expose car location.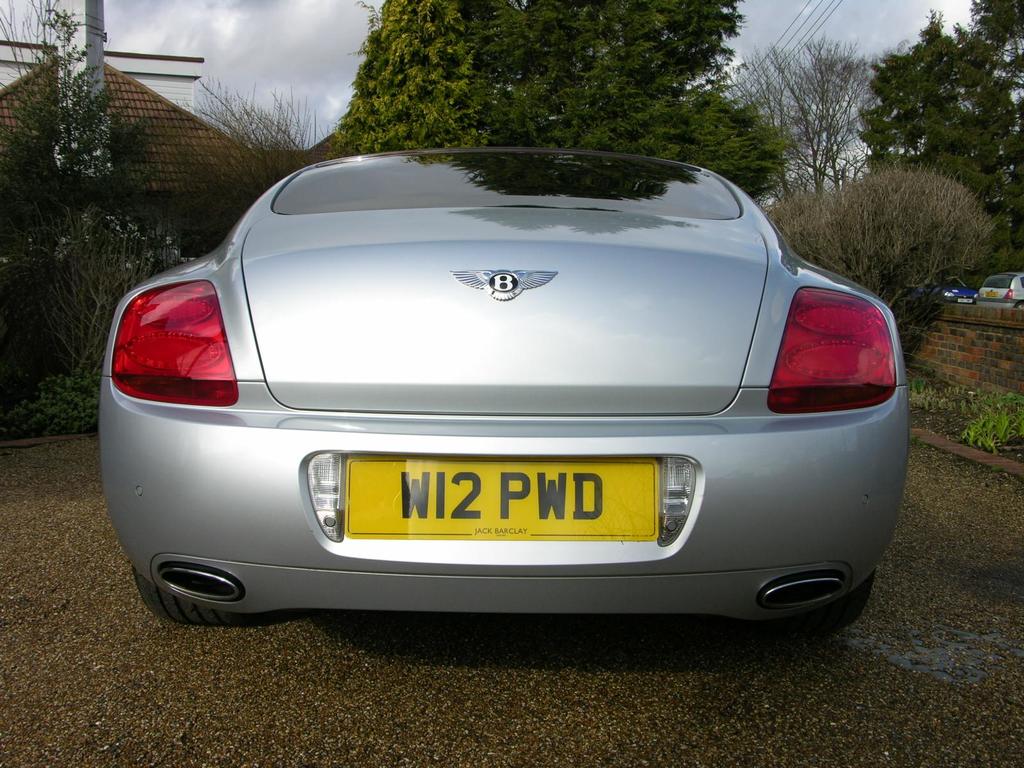
Exposed at bbox=[99, 147, 909, 627].
